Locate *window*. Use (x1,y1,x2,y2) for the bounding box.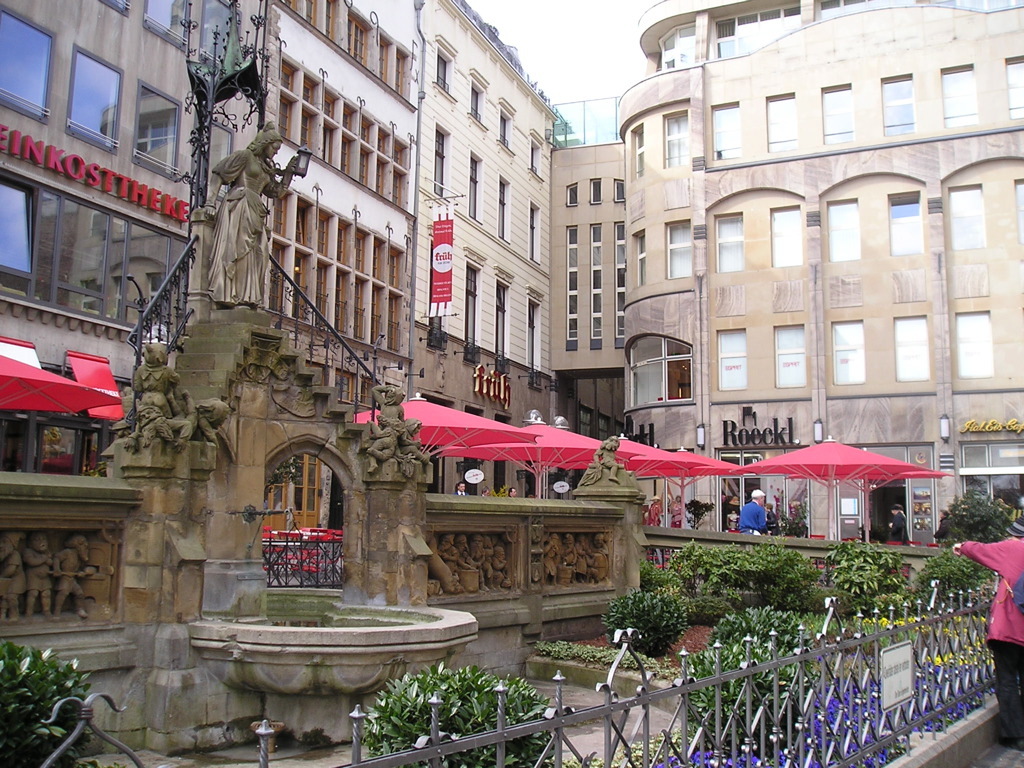
(349,20,366,64).
